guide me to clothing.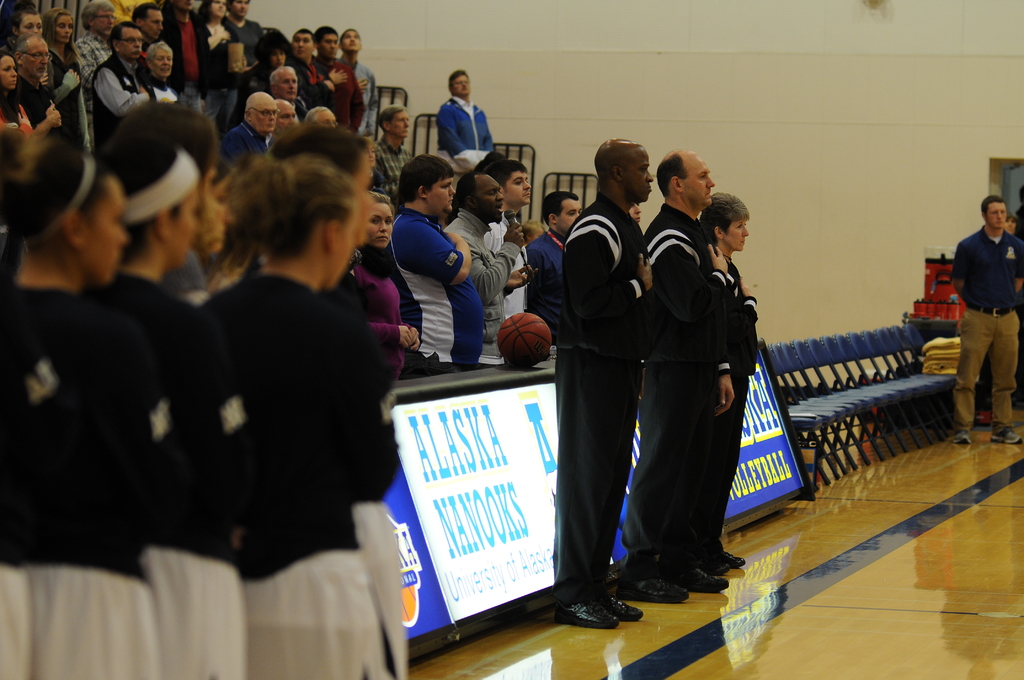
Guidance: {"x1": 530, "y1": 229, "x2": 568, "y2": 338}.
